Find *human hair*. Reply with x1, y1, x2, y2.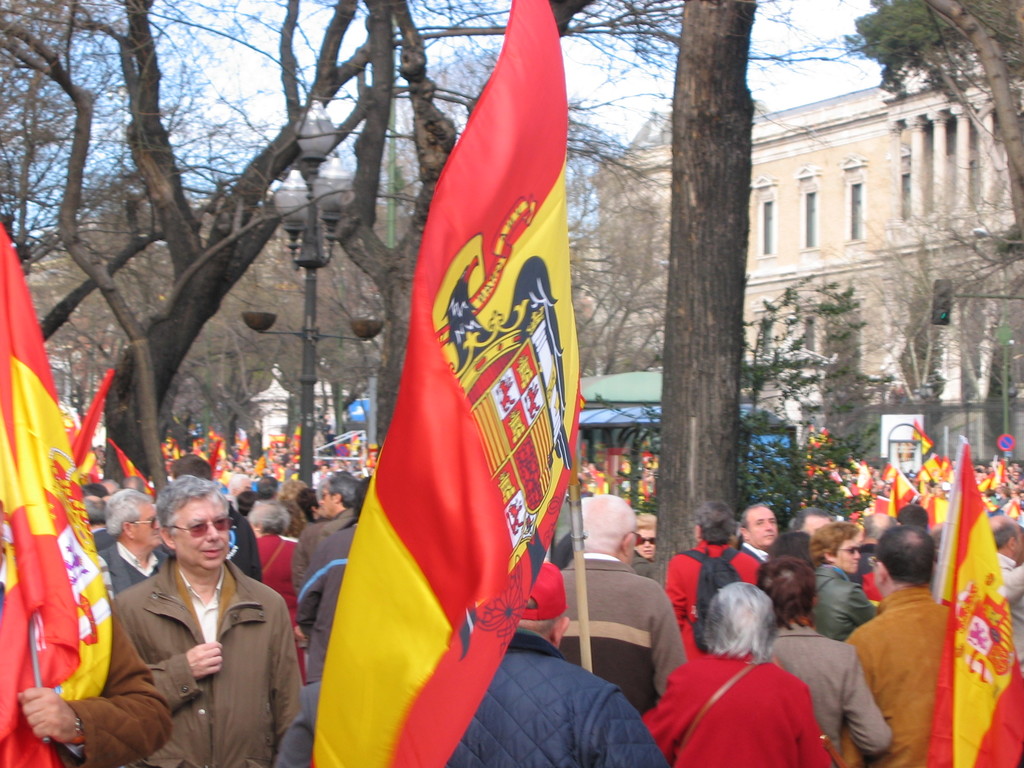
236, 491, 260, 515.
